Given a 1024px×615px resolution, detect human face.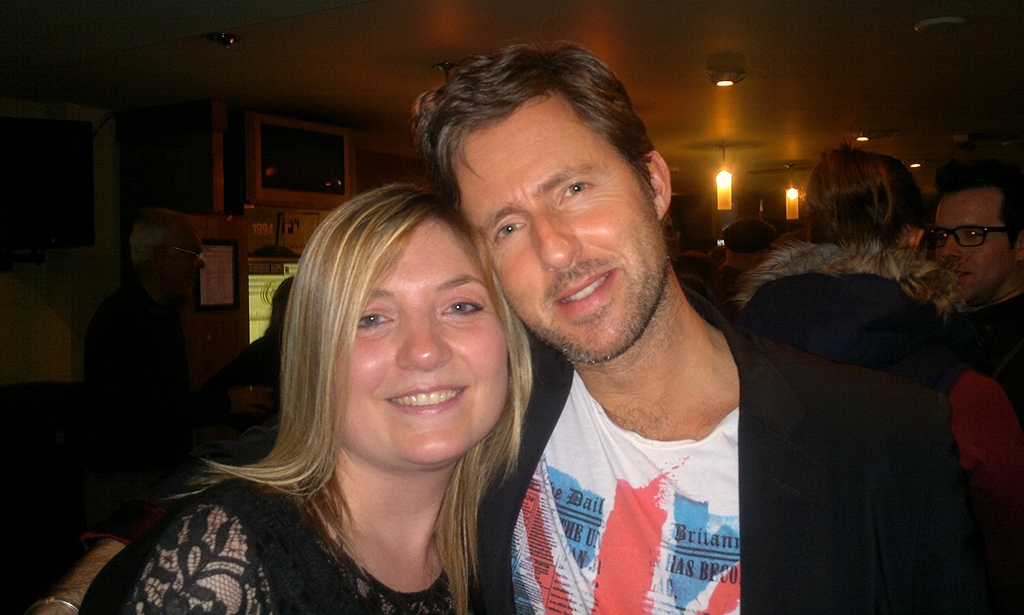
<bbox>454, 86, 673, 360</bbox>.
